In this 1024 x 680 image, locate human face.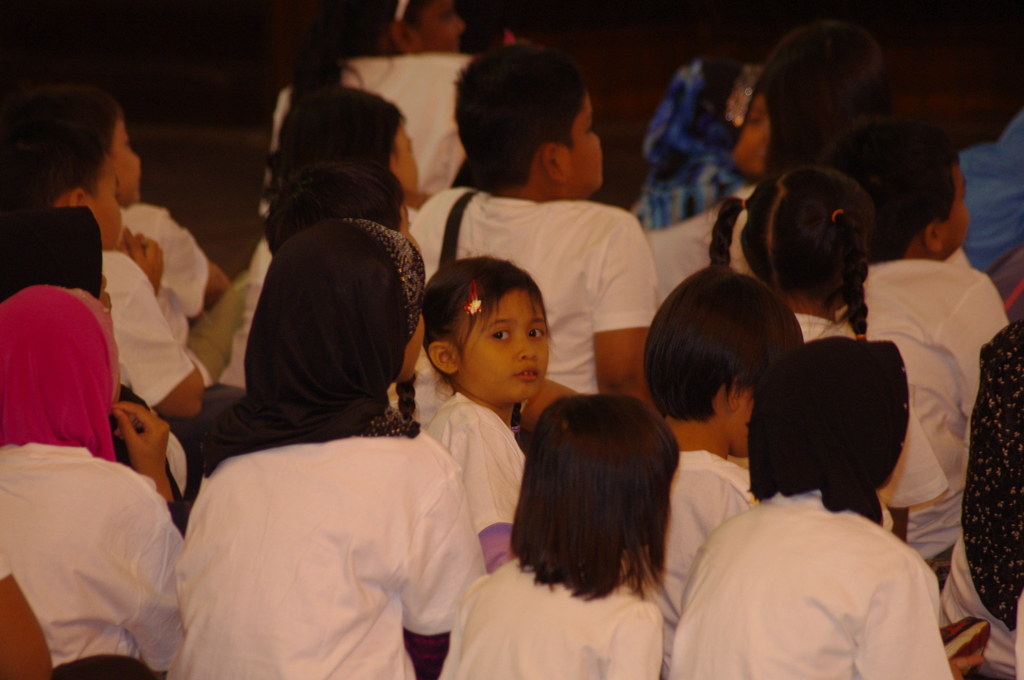
Bounding box: [726, 387, 754, 458].
